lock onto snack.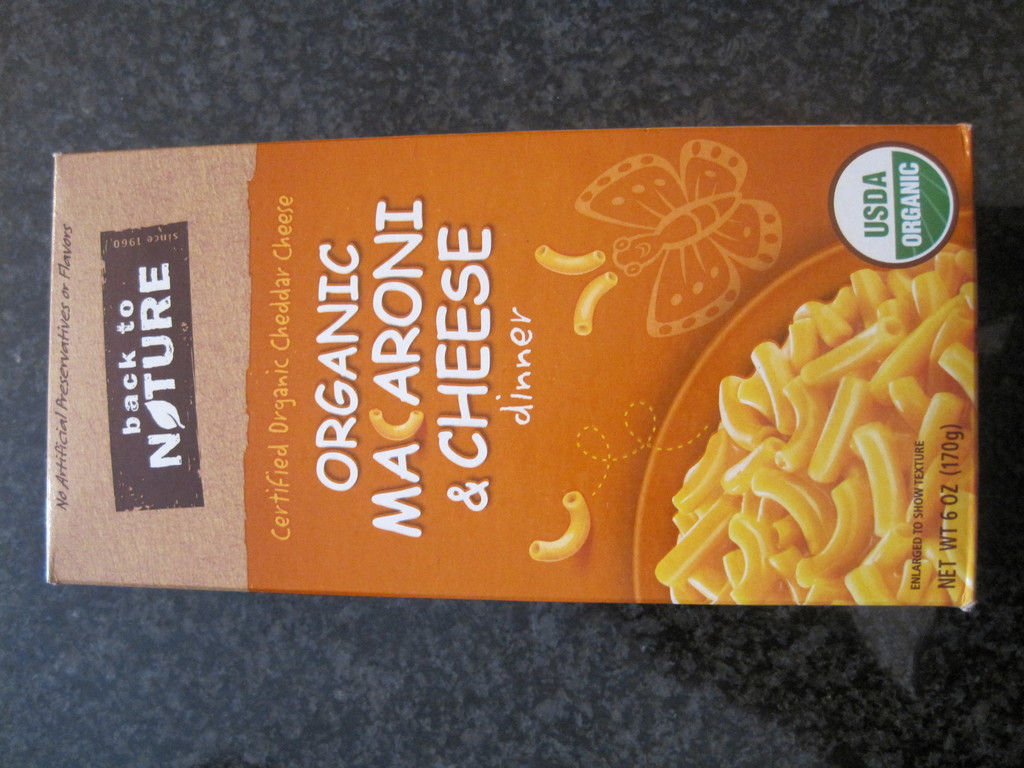
Locked: <box>692,271,971,565</box>.
